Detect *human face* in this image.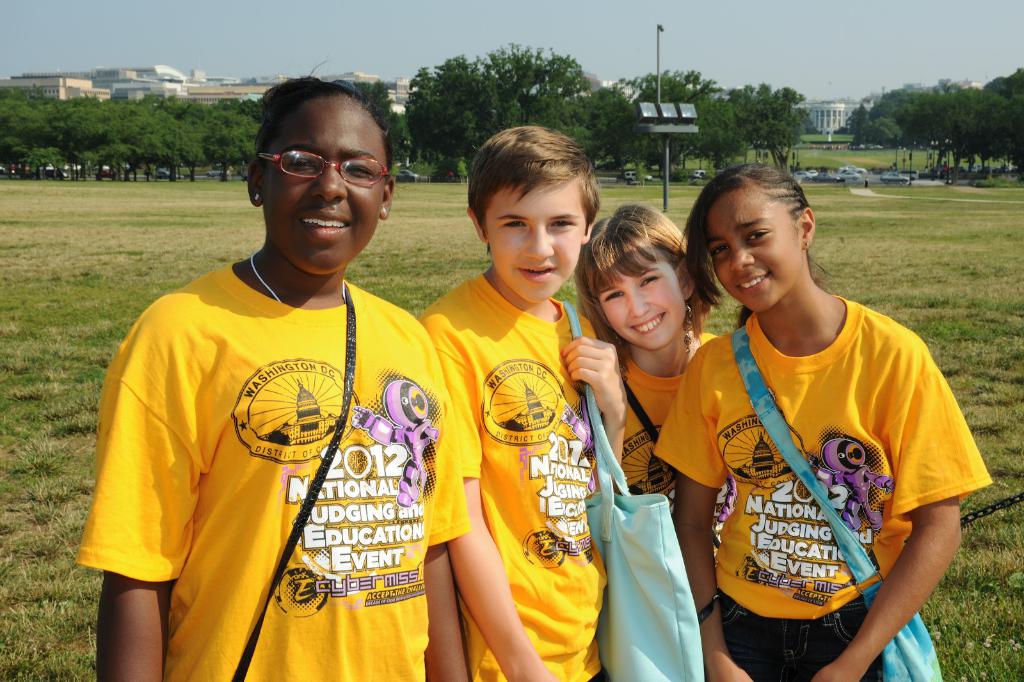
Detection: pyautogui.locateOnScreen(714, 189, 799, 310).
